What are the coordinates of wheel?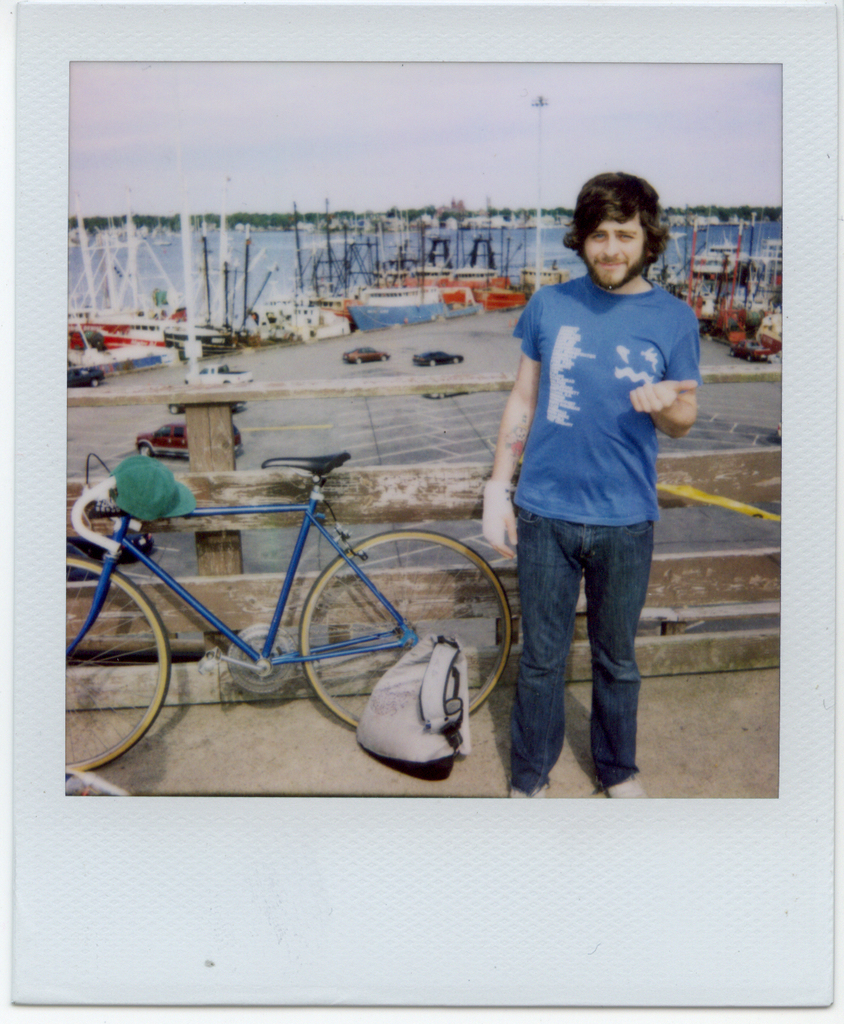
<region>299, 526, 515, 730</region>.
